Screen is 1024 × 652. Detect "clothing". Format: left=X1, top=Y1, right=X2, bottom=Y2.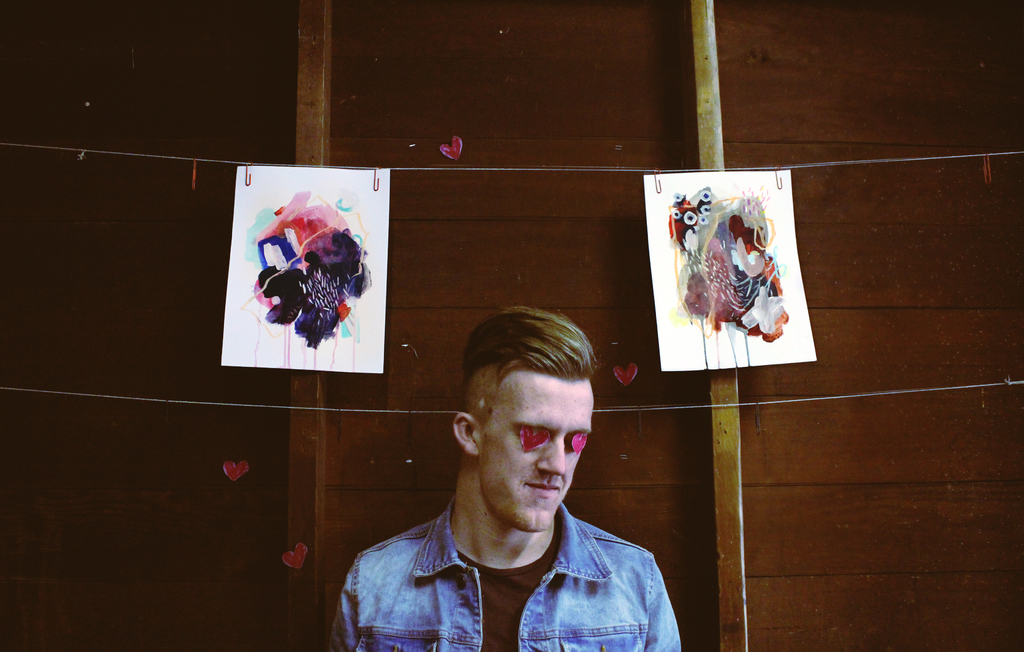
left=251, top=251, right=351, bottom=330.
